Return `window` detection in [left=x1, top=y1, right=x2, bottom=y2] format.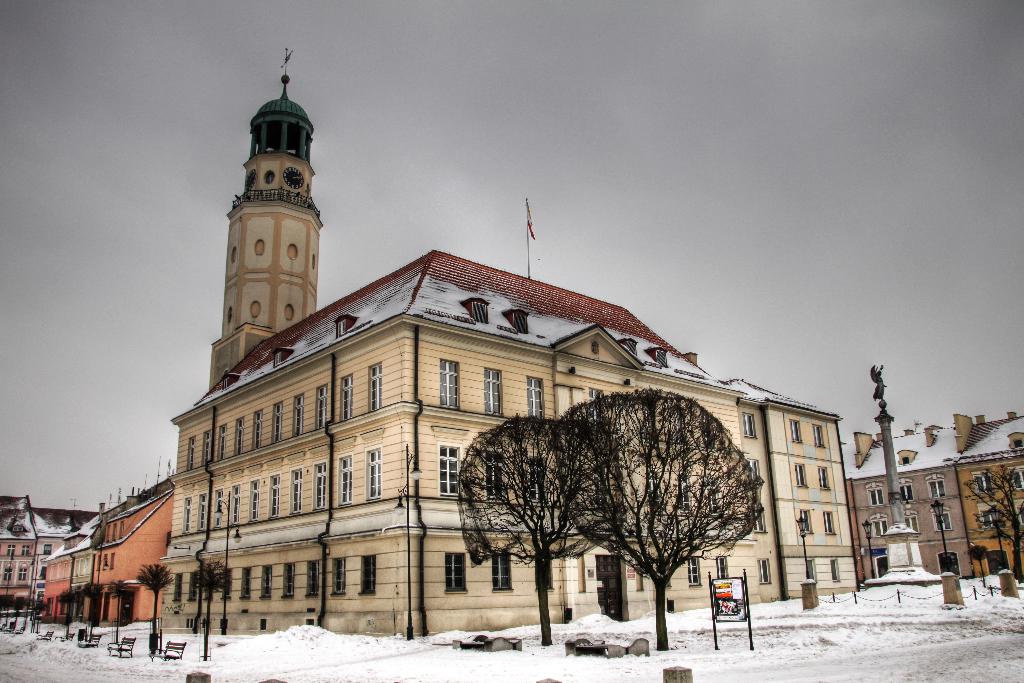
[left=291, top=394, right=304, bottom=437].
